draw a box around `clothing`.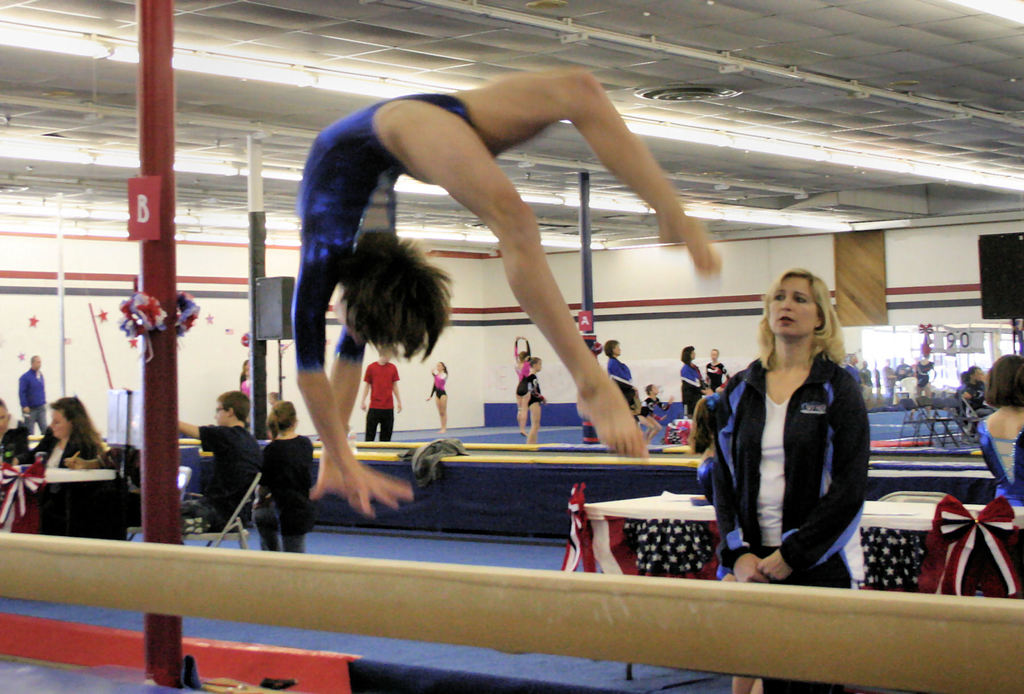
region(846, 362, 858, 384).
